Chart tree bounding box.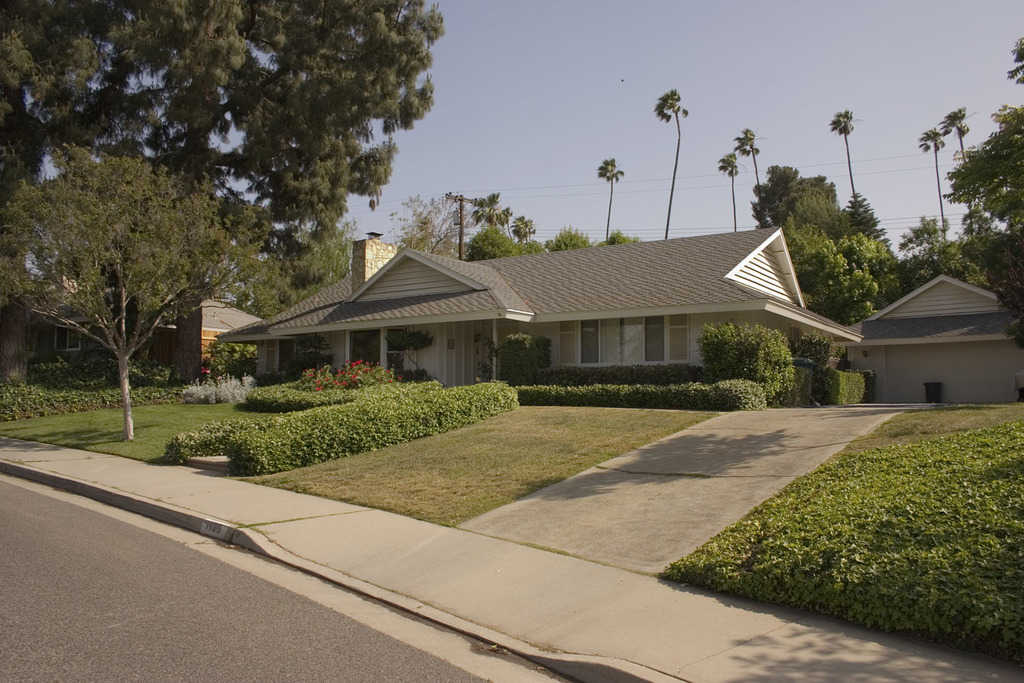
Charted: 227 212 358 324.
